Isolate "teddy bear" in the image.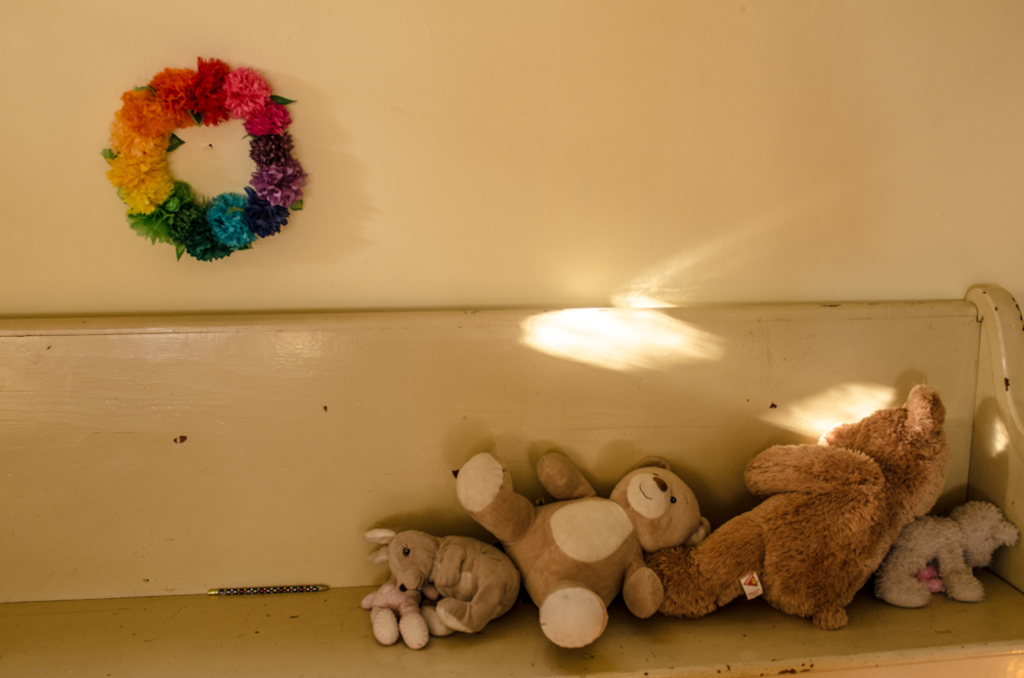
Isolated region: <region>452, 451, 708, 650</region>.
